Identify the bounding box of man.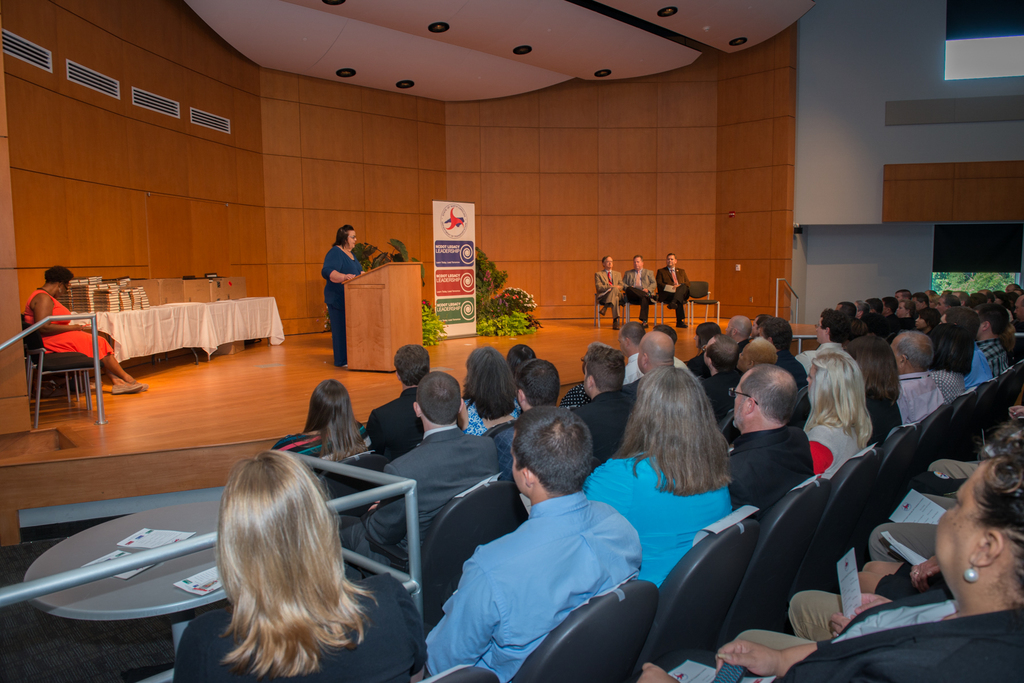
<region>724, 361, 824, 533</region>.
